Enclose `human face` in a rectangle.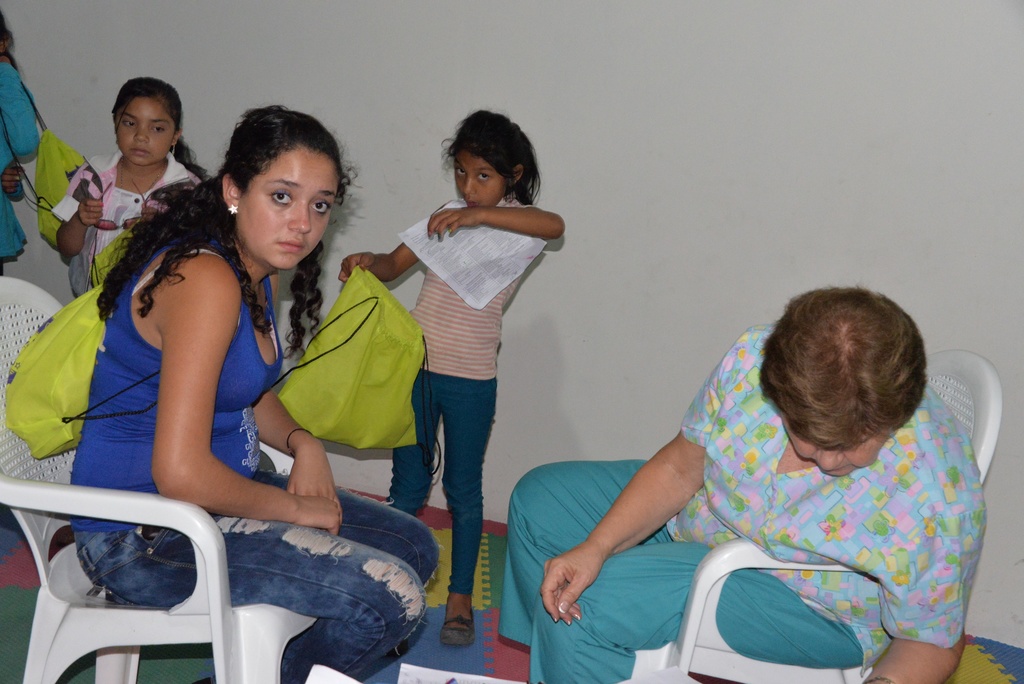
select_region(112, 94, 176, 161).
